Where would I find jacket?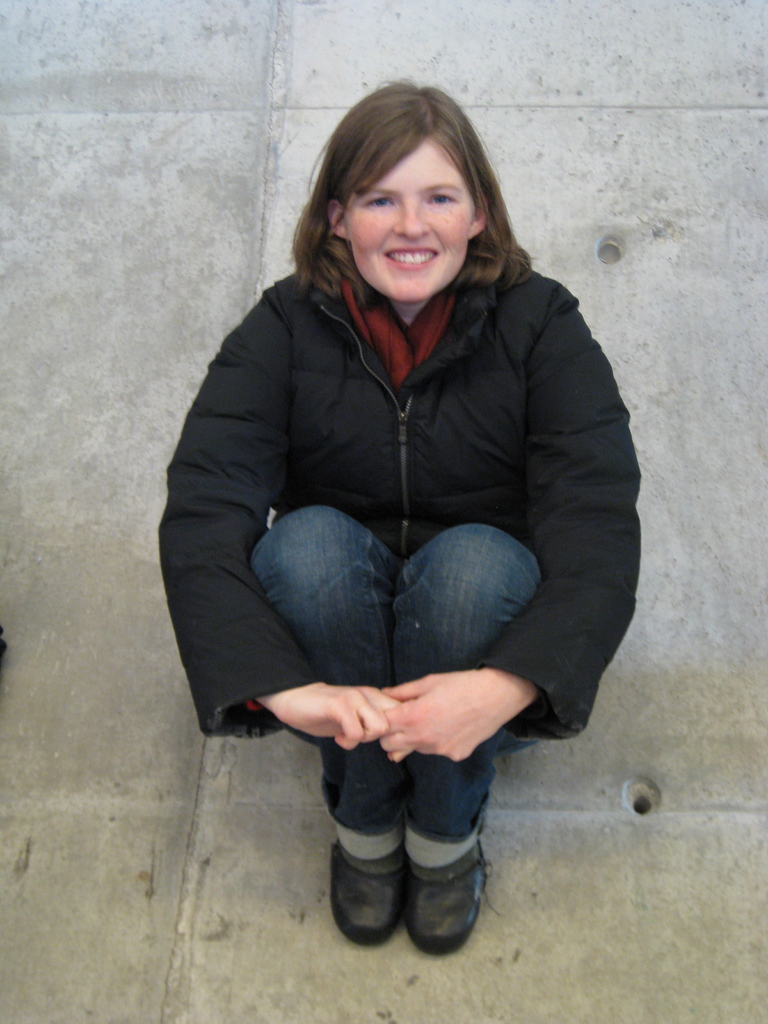
At crop(135, 143, 647, 719).
